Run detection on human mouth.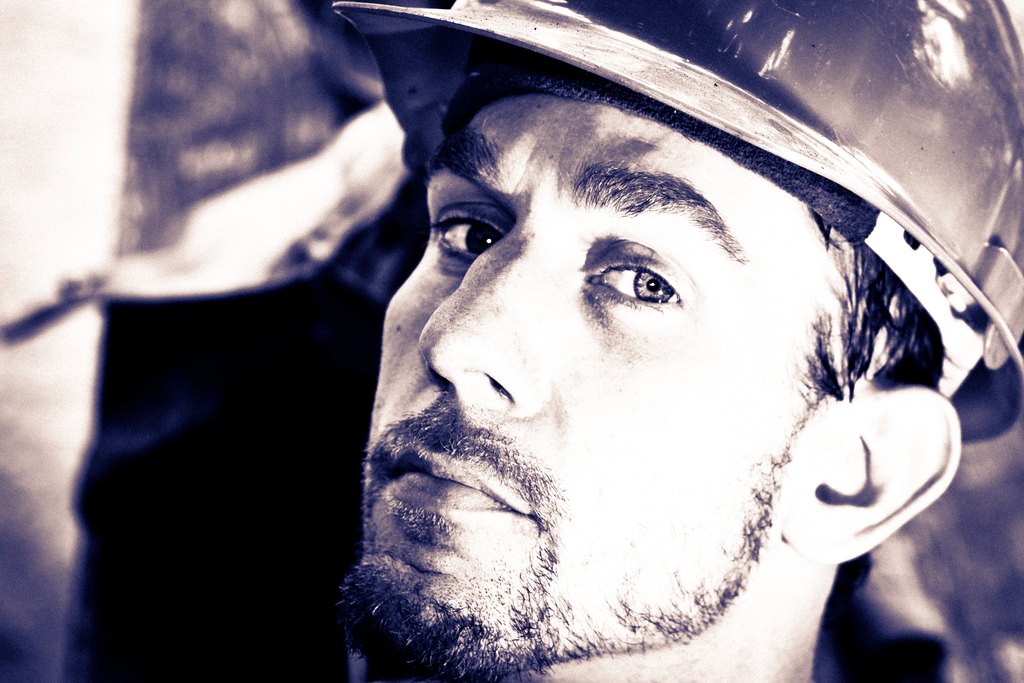
Result: <box>381,438,535,516</box>.
